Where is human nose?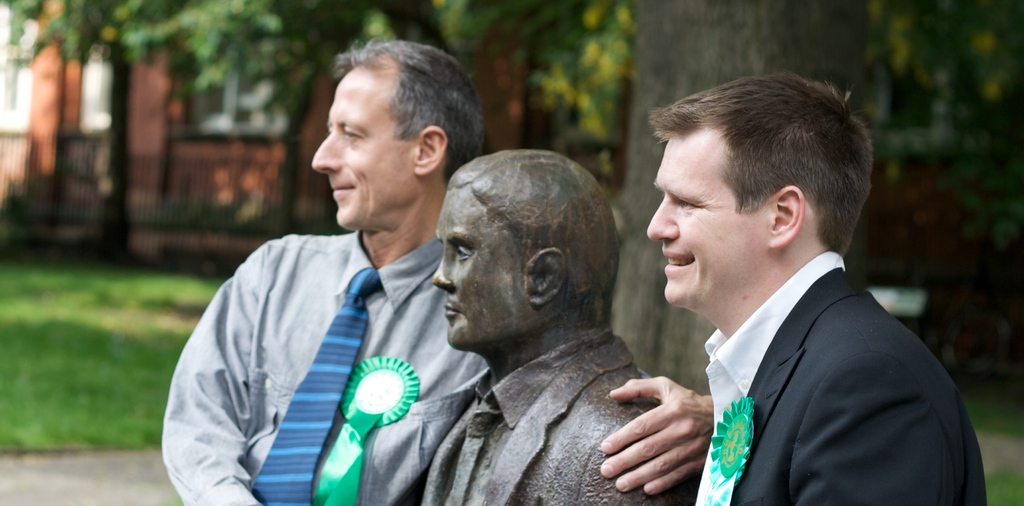
308:131:350:174.
